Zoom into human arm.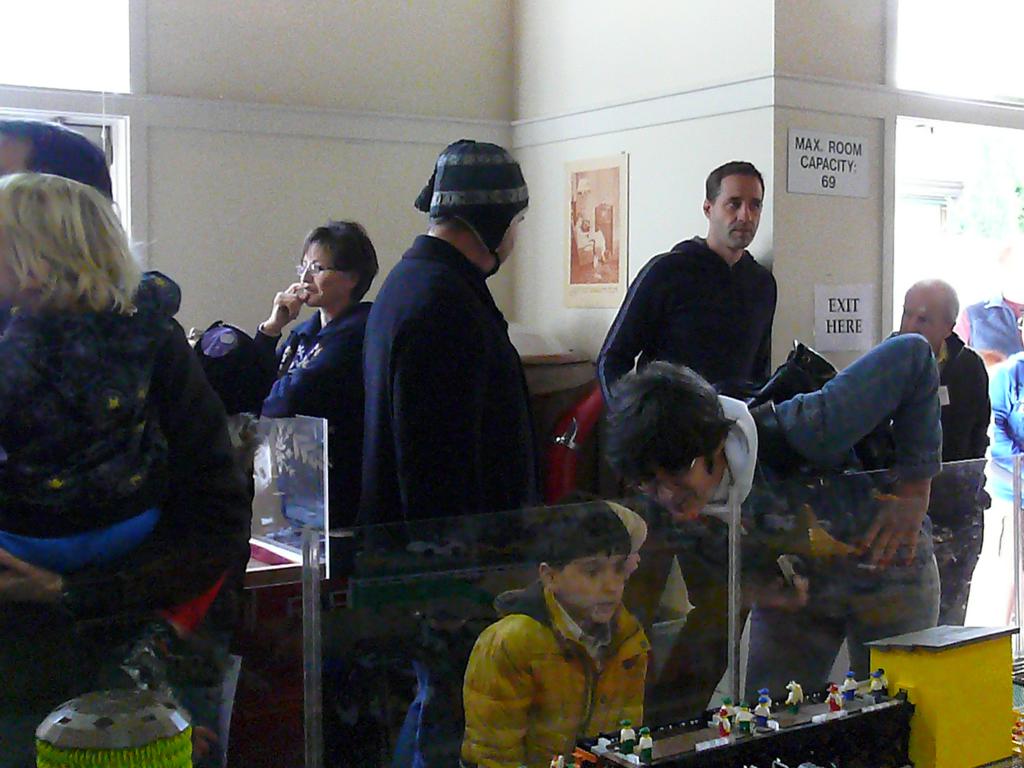
Zoom target: box=[938, 362, 996, 535].
